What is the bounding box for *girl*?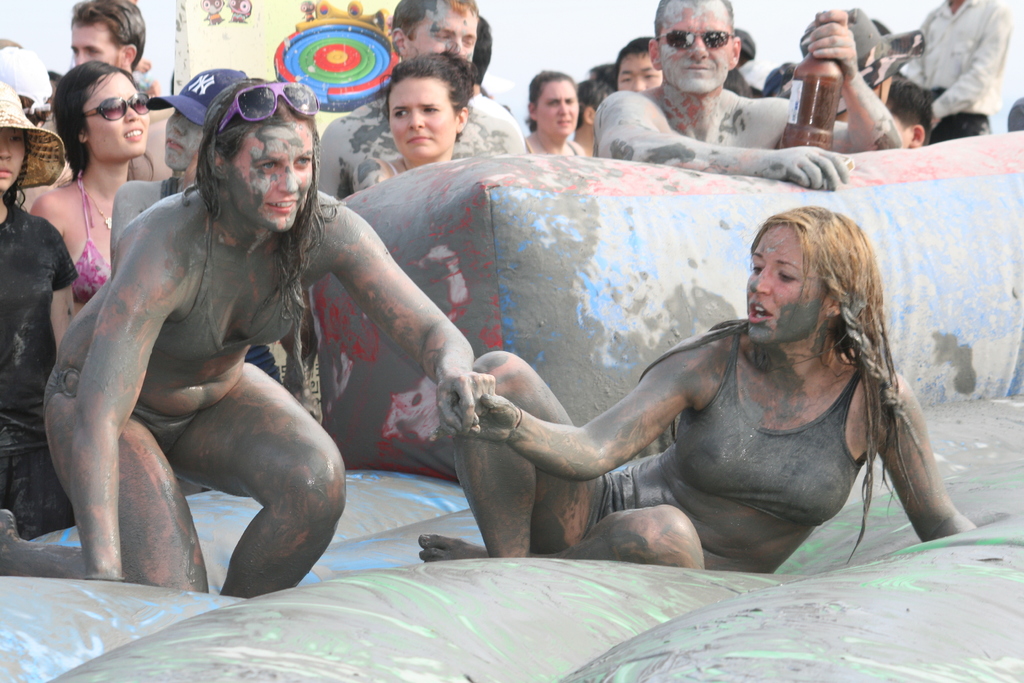
bbox=[27, 60, 150, 307].
